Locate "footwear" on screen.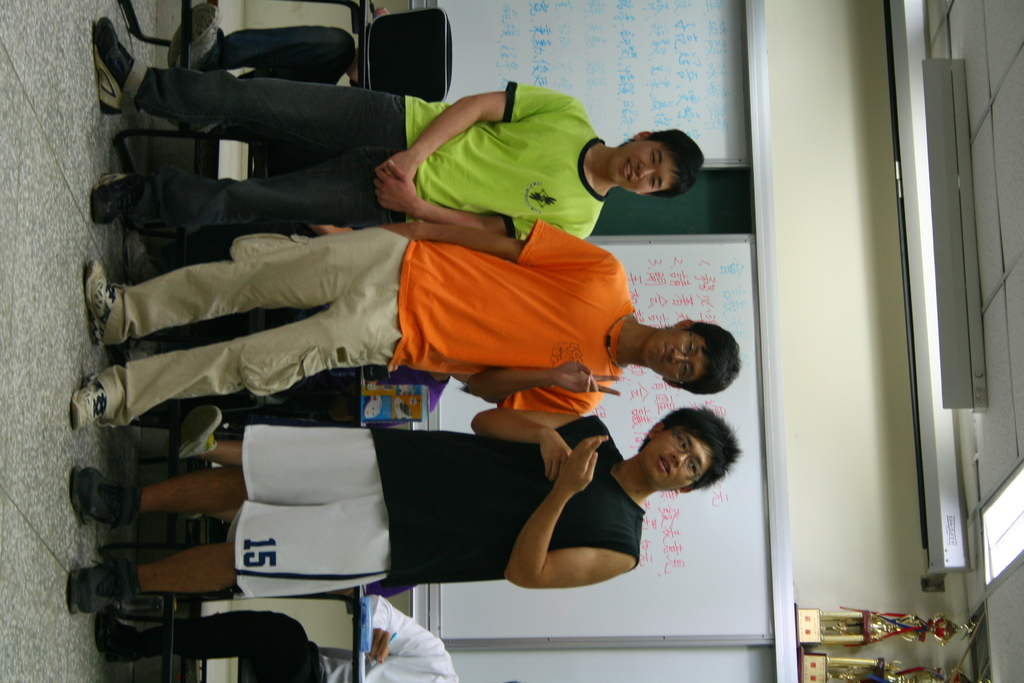
On screen at <bbox>86, 259, 116, 343</bbox>.
